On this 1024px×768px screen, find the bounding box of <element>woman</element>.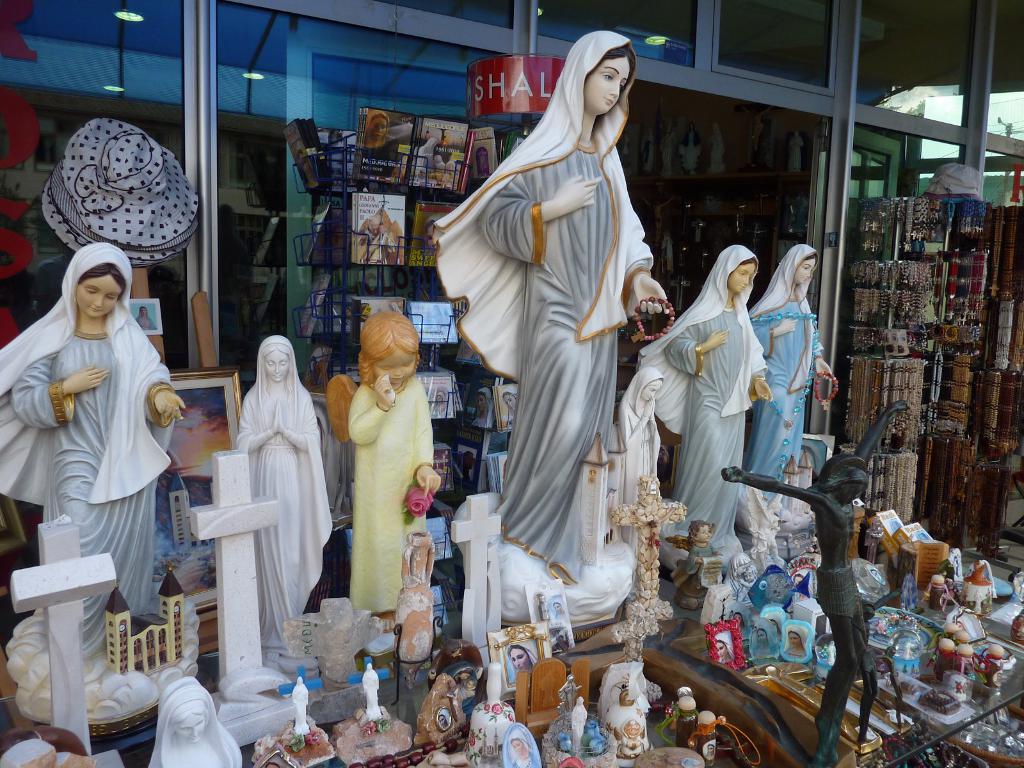
Bounding box: [509, 727, 542, 767].
